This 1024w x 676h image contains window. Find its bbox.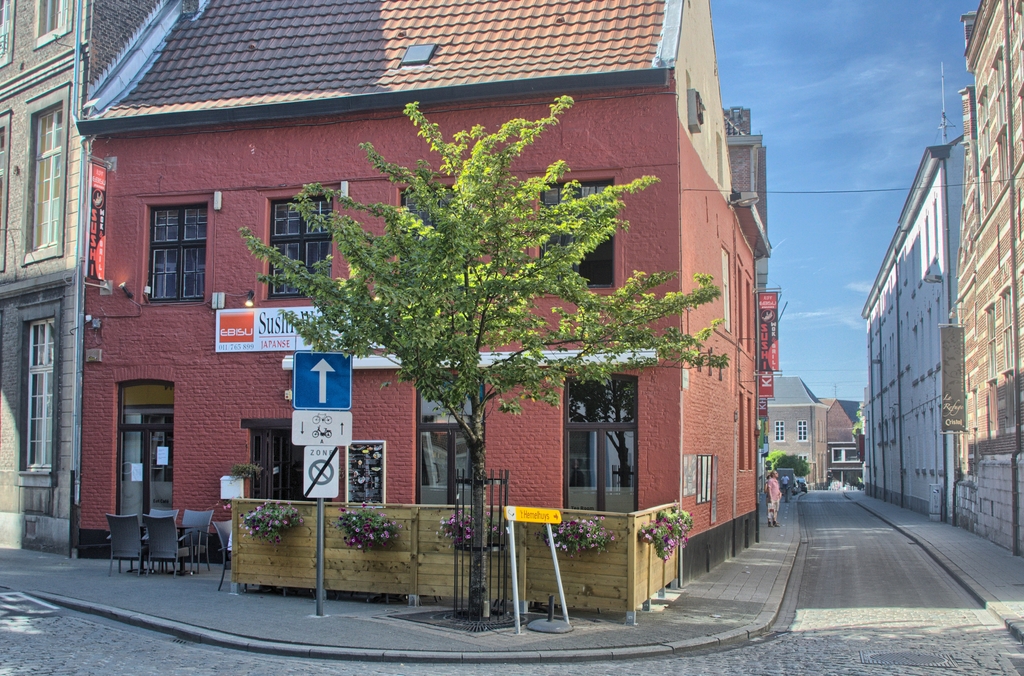
<box>414,376,486,505</box>.
